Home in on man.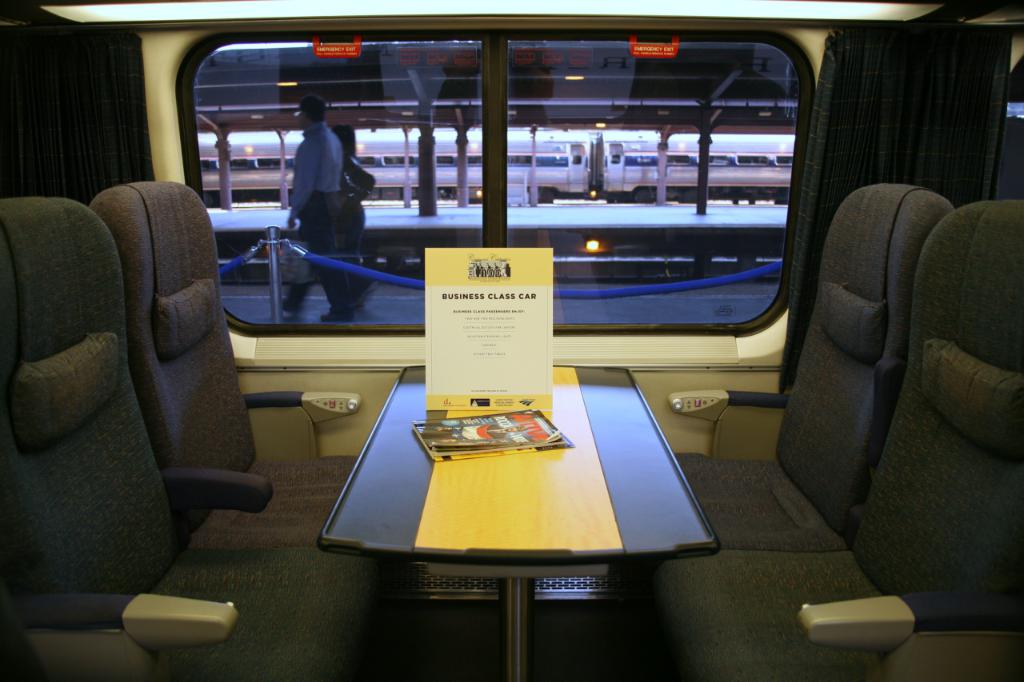
Homed in at select_region(277, 94, 355, 321).
